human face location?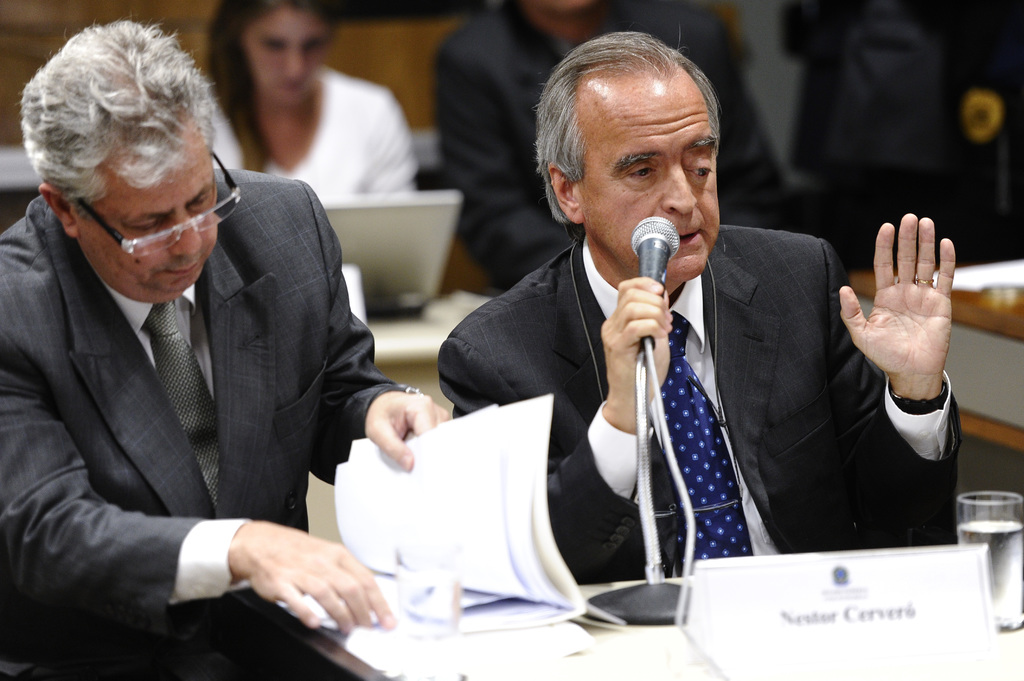
<bbox>232, 0, 342, 112</bbox>
